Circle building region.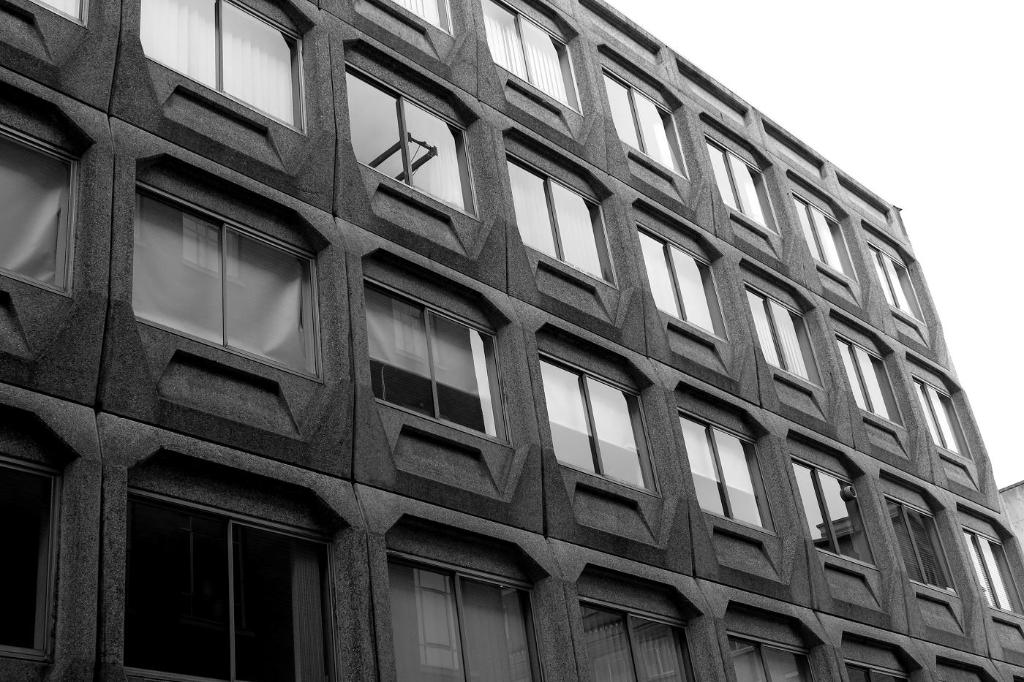
Region: [0,0,1023,676].
